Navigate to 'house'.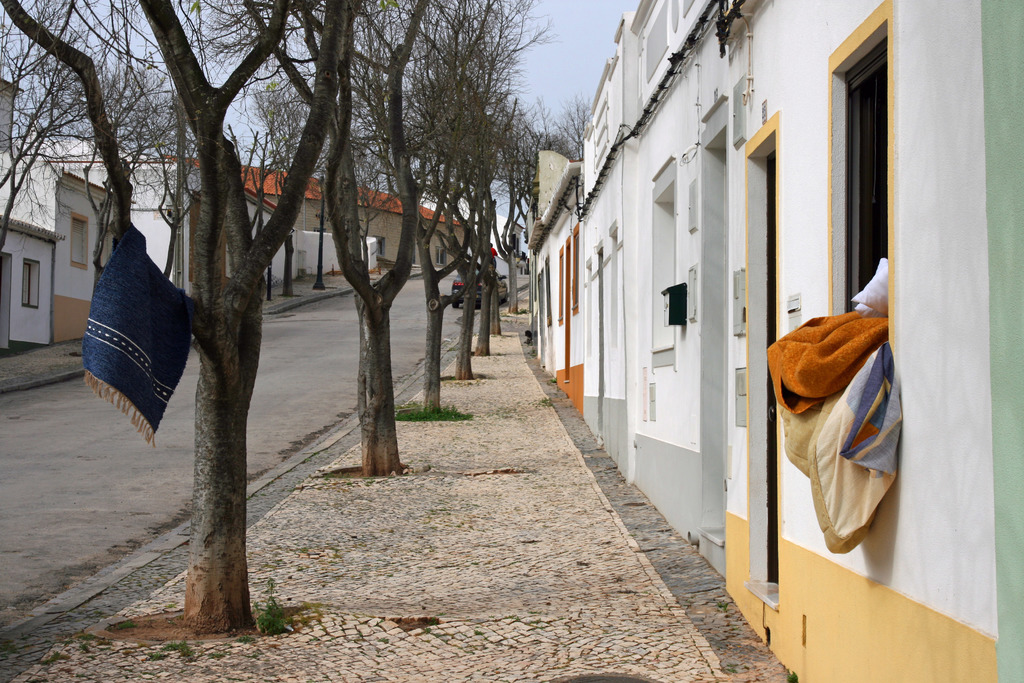
Navigation target: crop(524, 0, 1023, 682).
